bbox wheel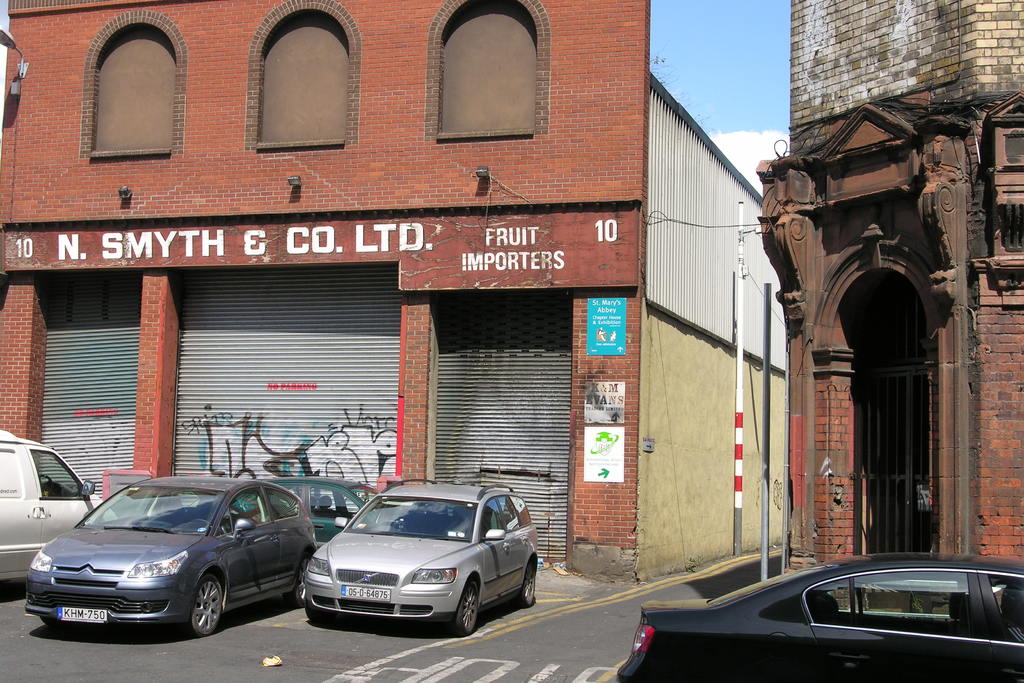
{"left": 449, "top": 584, "right": 480, "bottom": 636}
